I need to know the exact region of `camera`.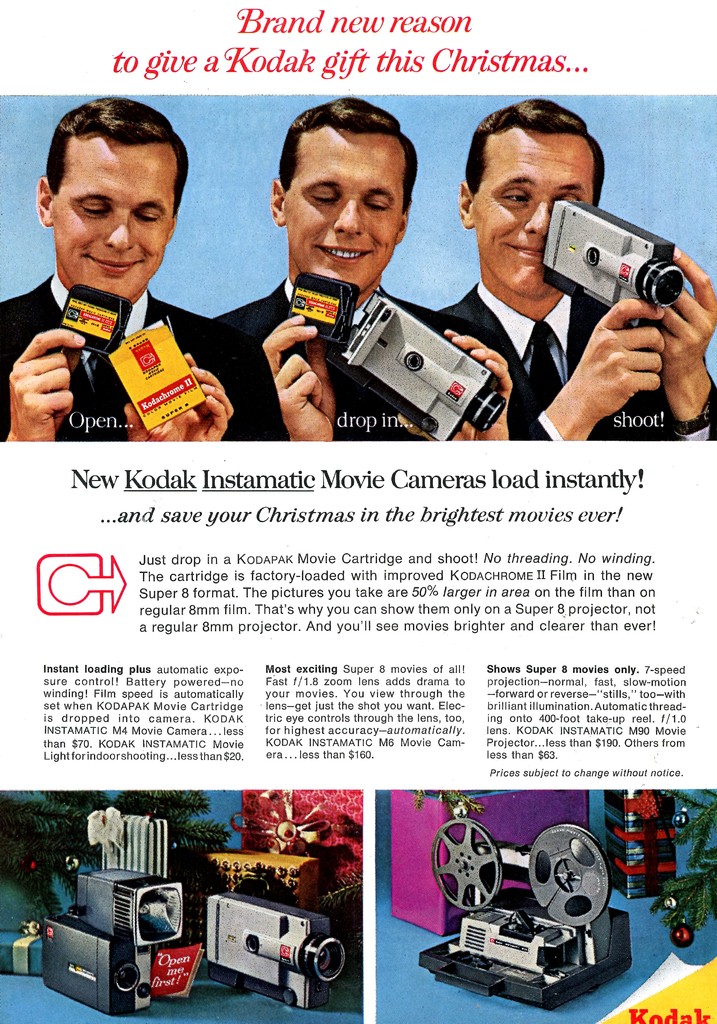
Region: <box>289,278,506,442</box>.
